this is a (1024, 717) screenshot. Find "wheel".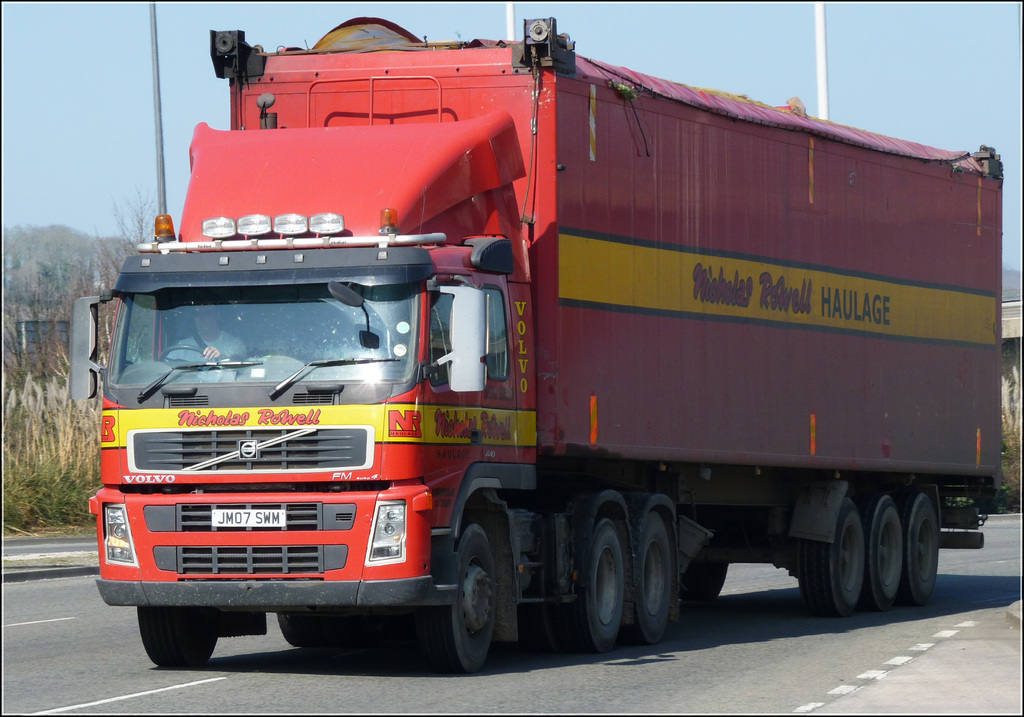
Bounding box: crop(630, 510, 673, 643).
